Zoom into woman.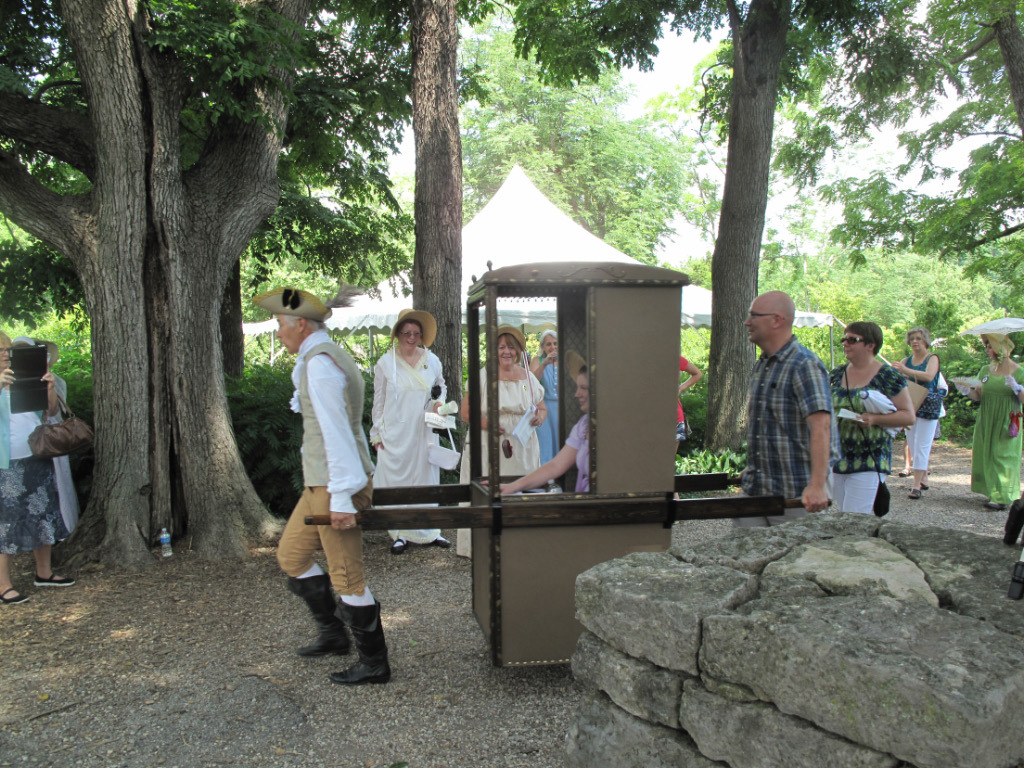
Zoom target: left=357, top=306, right=450, bottom=527.
